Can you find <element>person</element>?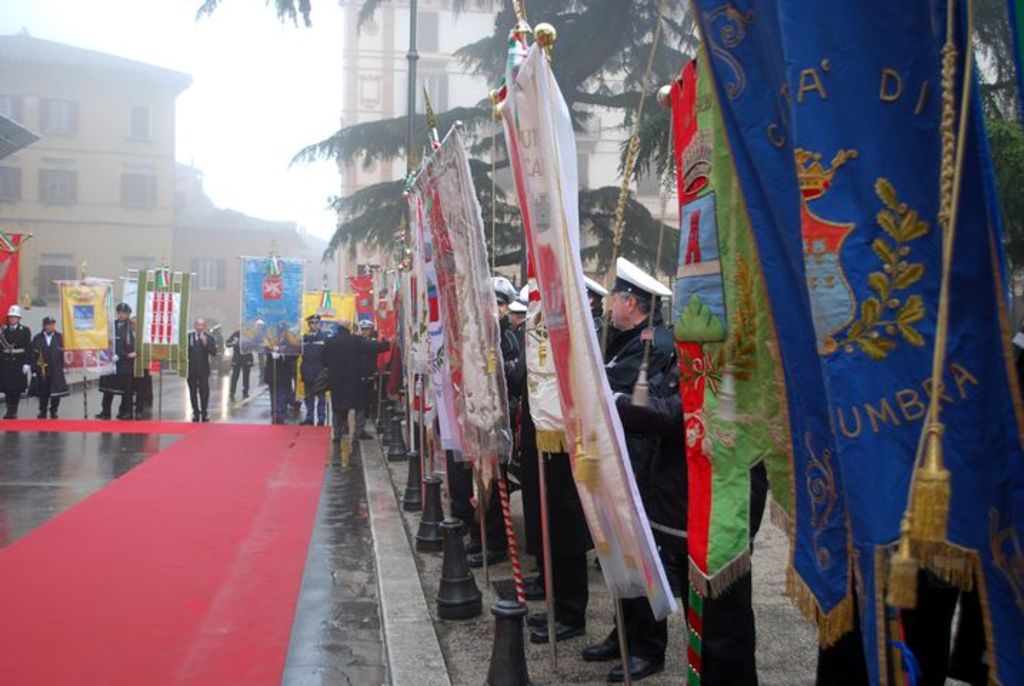
Yes, bounding box: detection(526, 276, 616, 645).
